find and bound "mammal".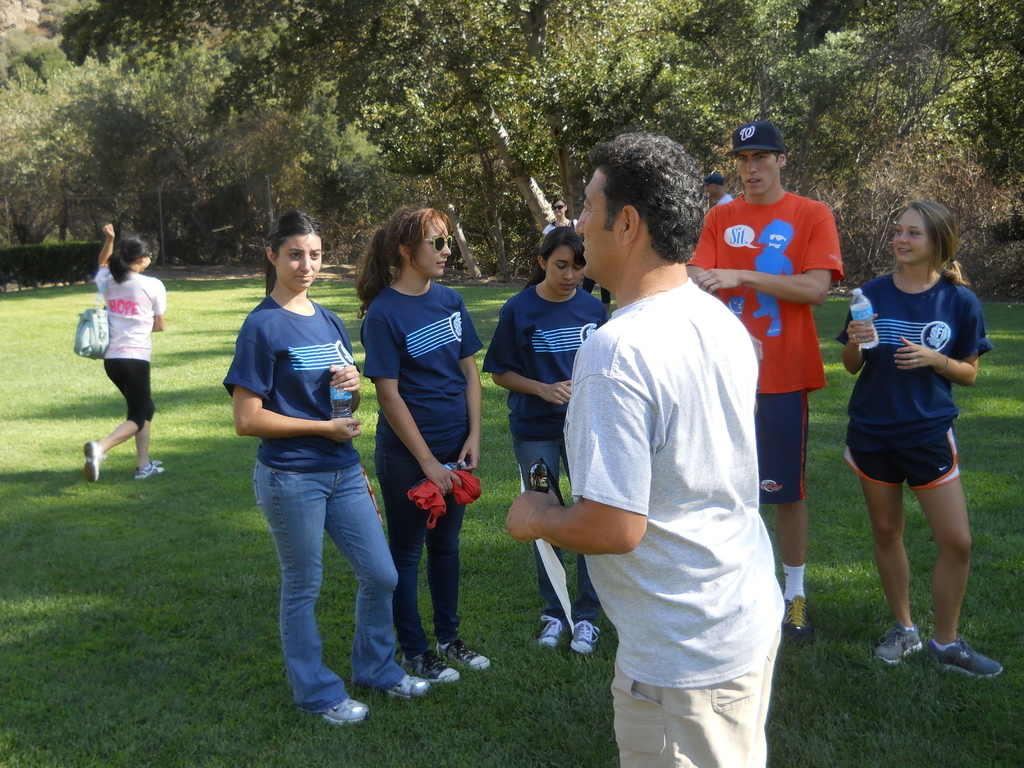
Bound: locate(74, 227, 165, 493).
